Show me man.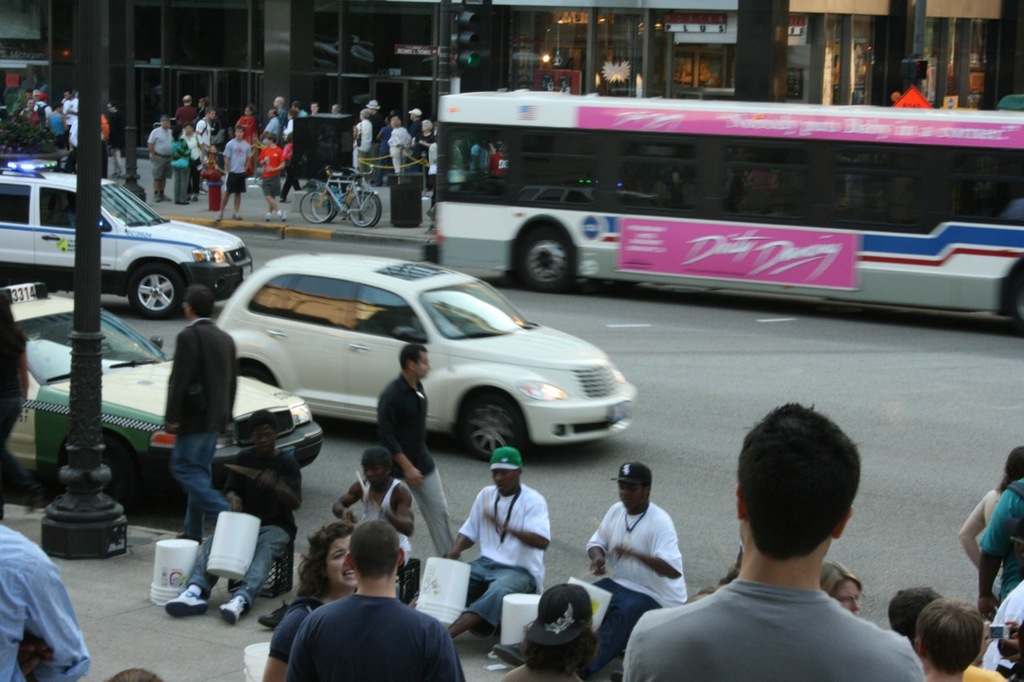
man is here: locate(413, 436, 548, 655).
